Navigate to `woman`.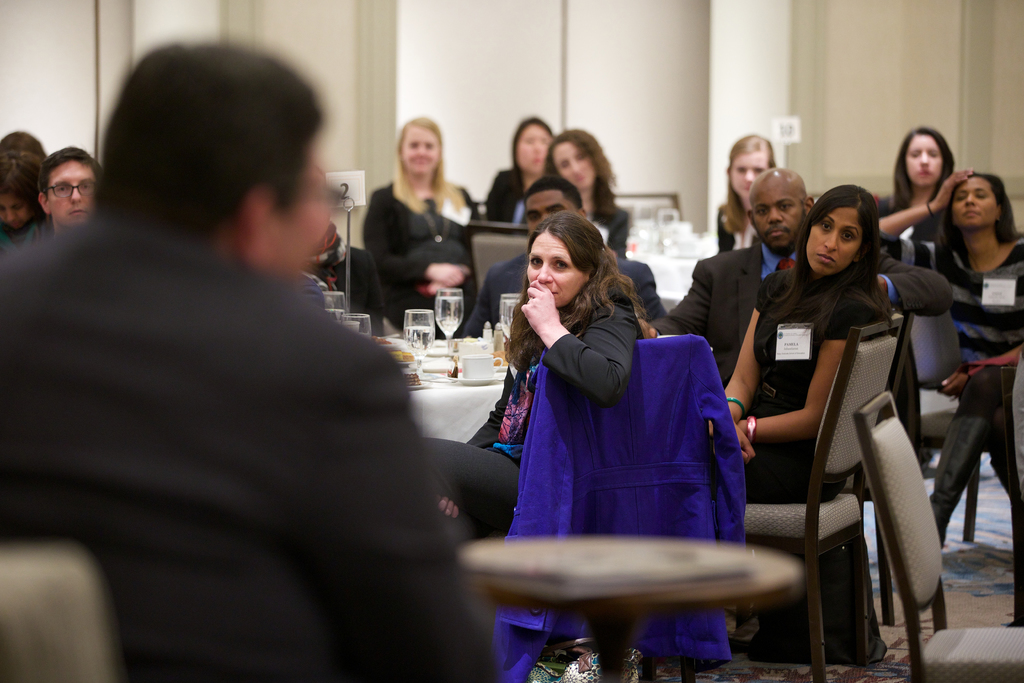
Navigation target: (left=876, top=164, right=1023, bottom=557).
